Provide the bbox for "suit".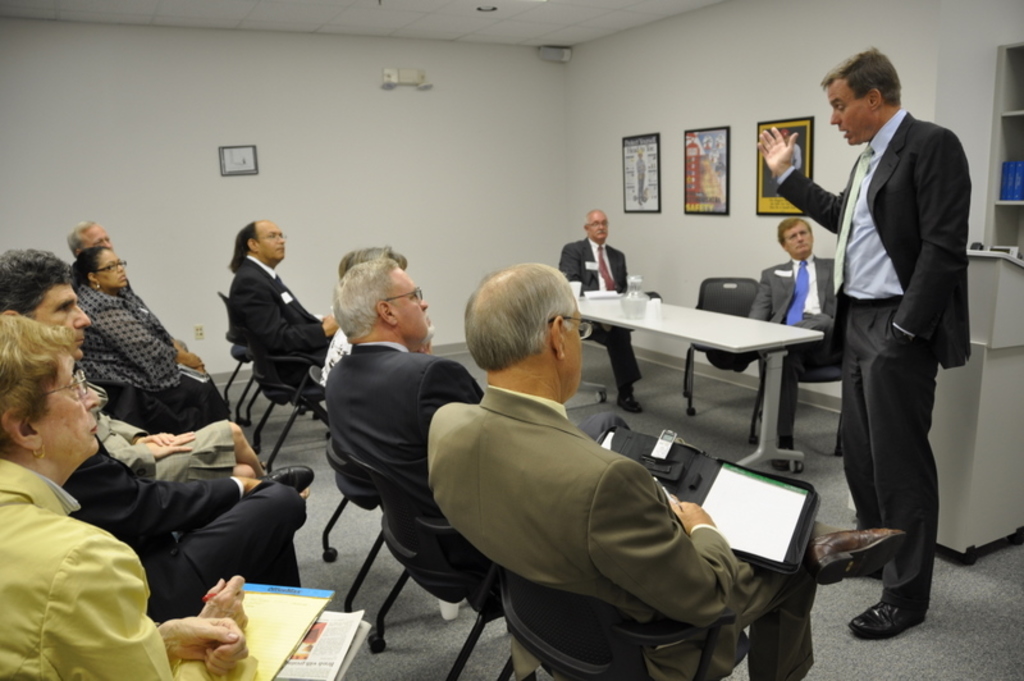
[746,255,838,442].
